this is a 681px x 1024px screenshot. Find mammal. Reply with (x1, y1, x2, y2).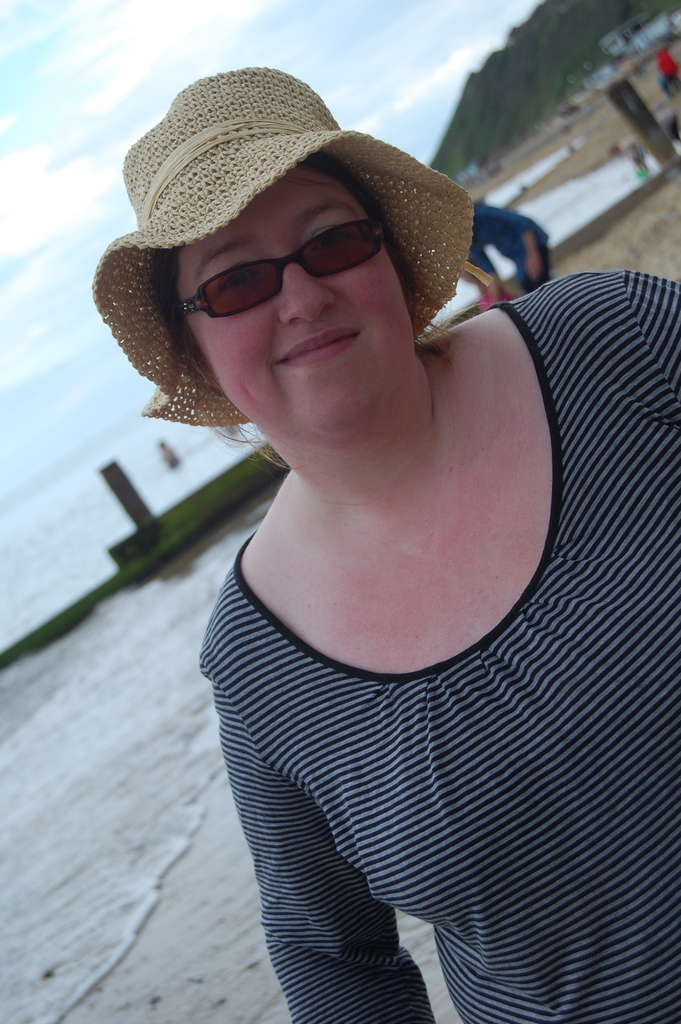
(47, 102, 680, 957).
